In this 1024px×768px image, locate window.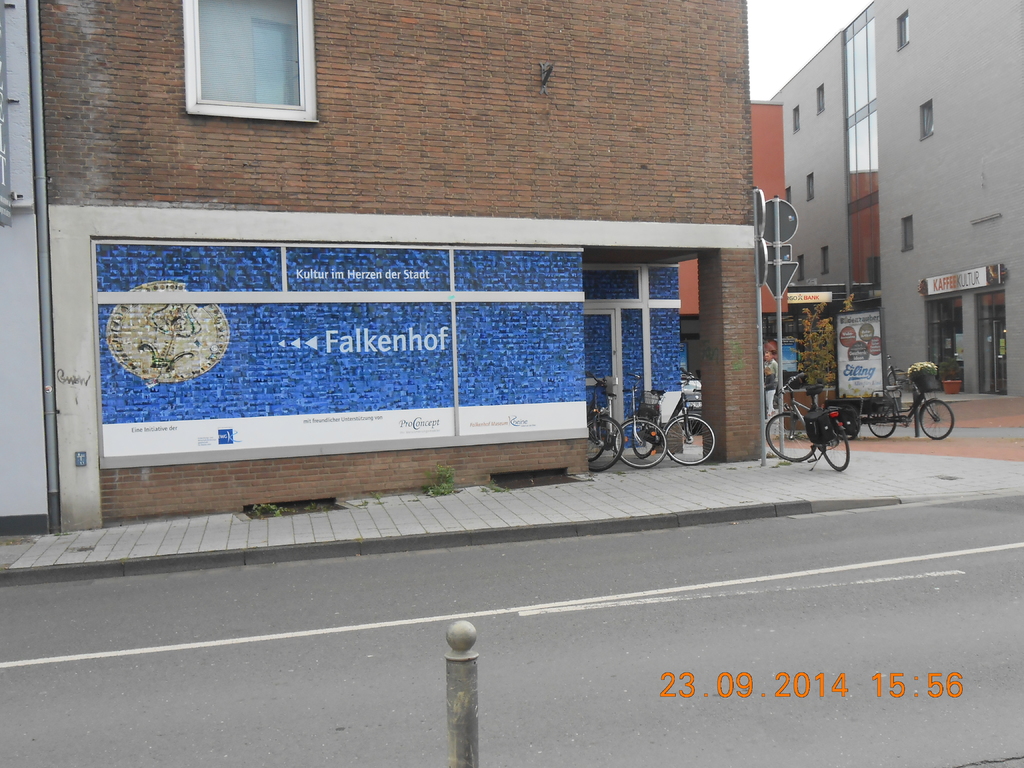
Bounding box: detection(897, 7, 911, 51).
